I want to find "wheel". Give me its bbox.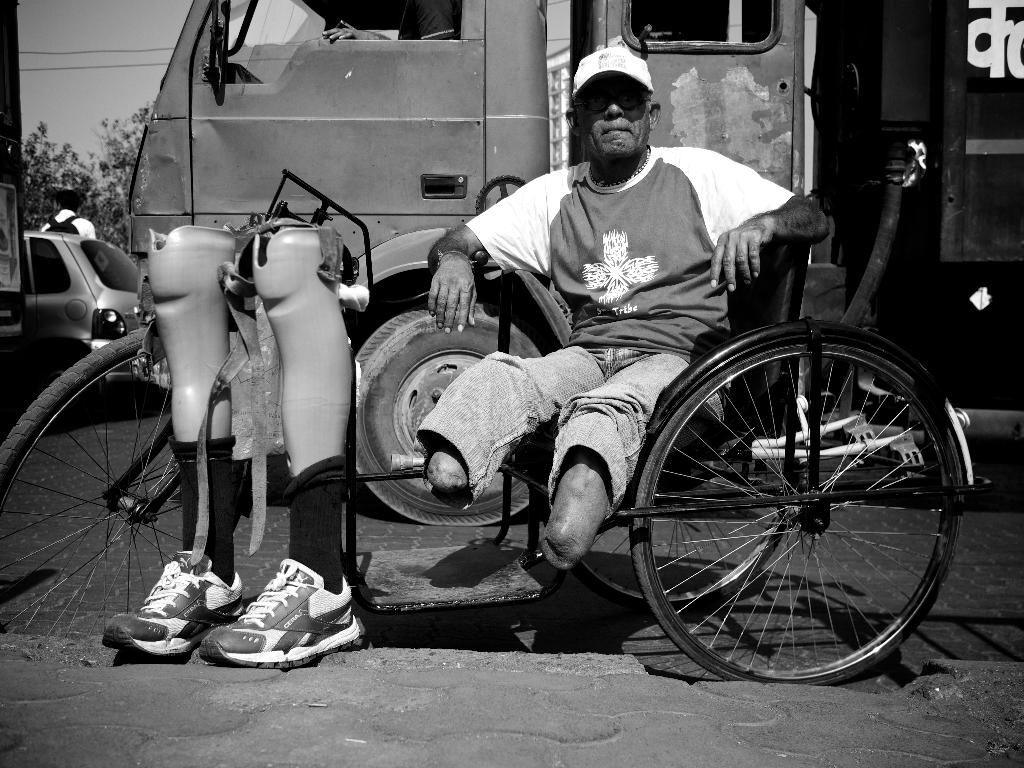
<bbox>567, 409, 788, 609</bbox>.
